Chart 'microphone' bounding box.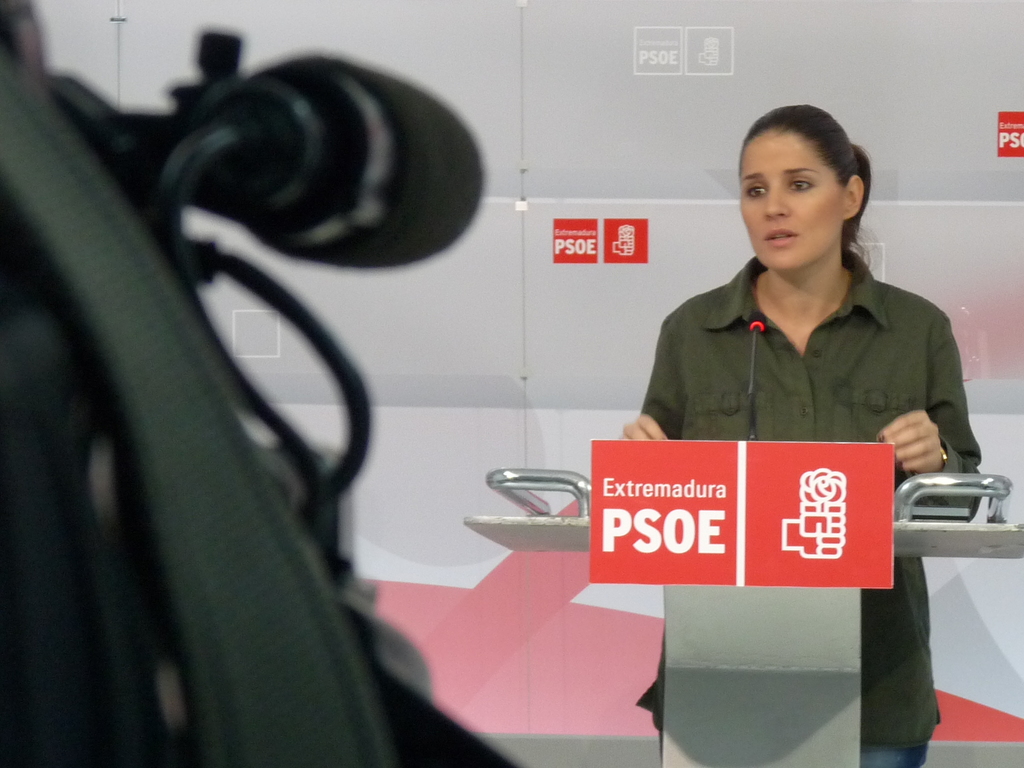
Charted: (left=748, top=316, right=767, bottom=331).
